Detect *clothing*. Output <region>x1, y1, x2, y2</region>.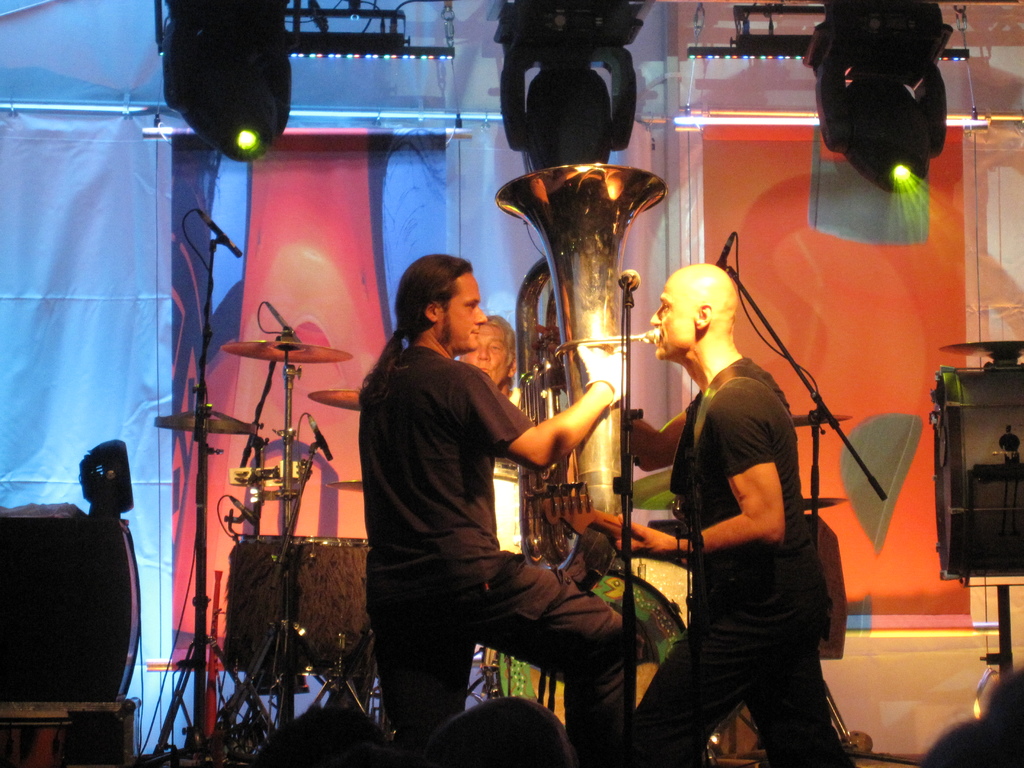
<region>465, 373, 729, 708</region>.
